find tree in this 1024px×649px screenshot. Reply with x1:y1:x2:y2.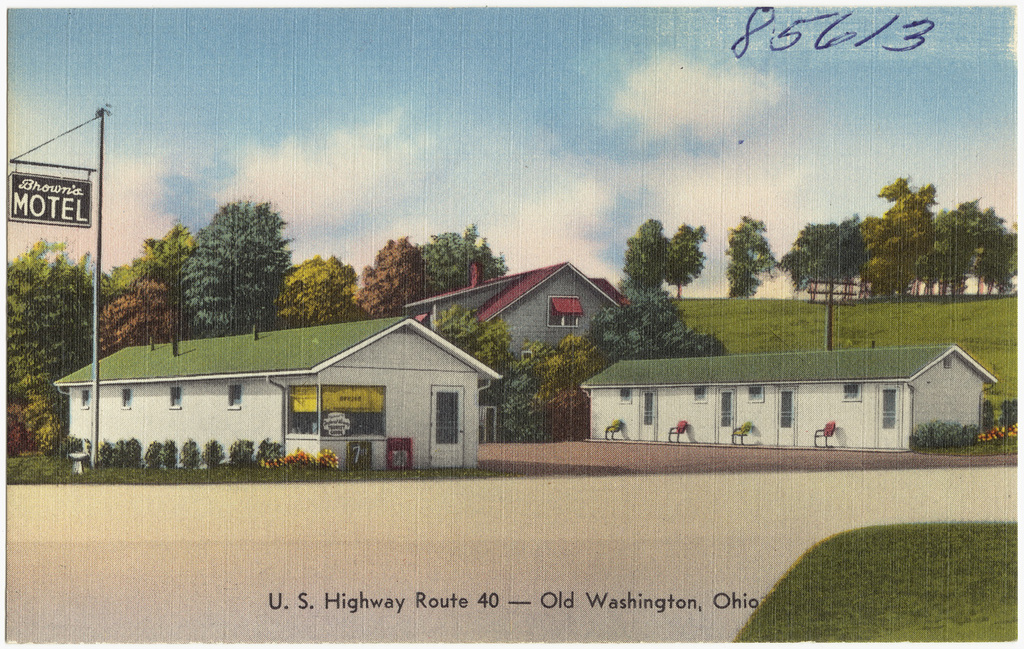
418:223:494:299.
